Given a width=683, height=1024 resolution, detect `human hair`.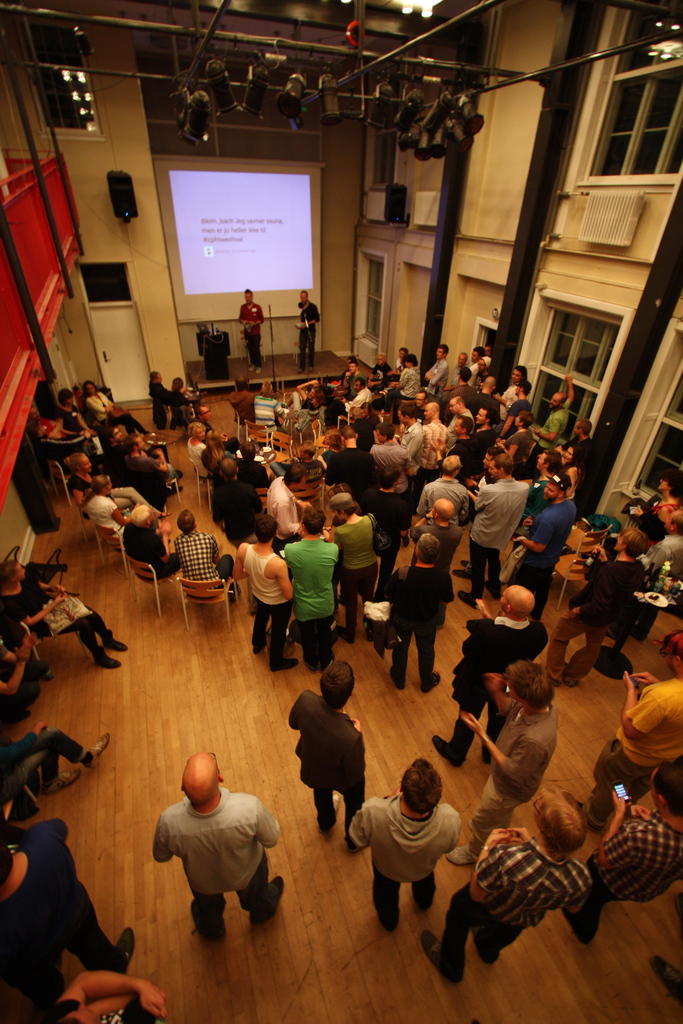
670/508/682/536.
